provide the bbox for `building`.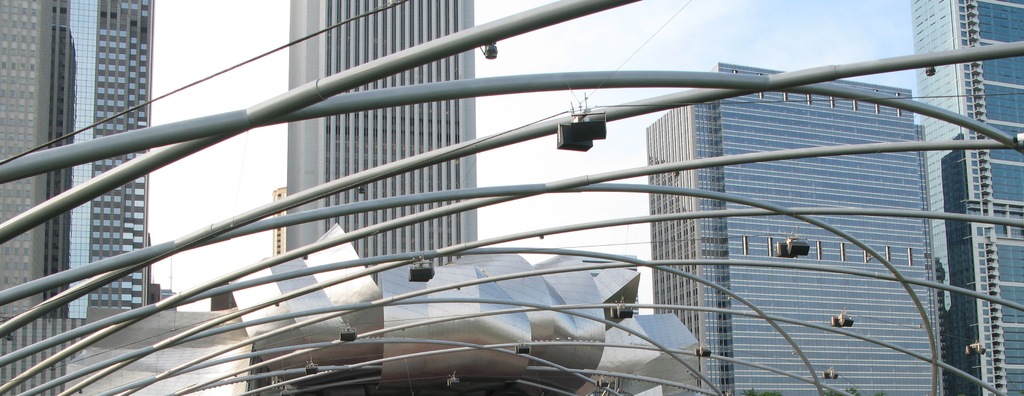
646:62:951:395.
